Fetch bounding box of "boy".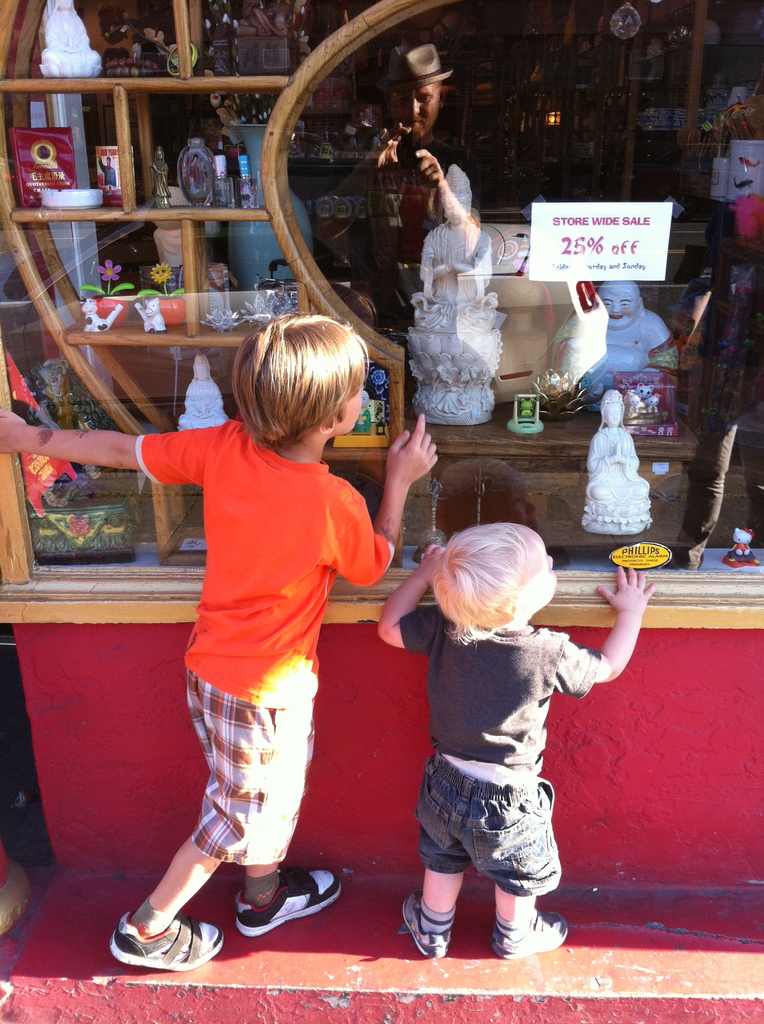
Bbox: select_region(363, 525, 625, 956).
